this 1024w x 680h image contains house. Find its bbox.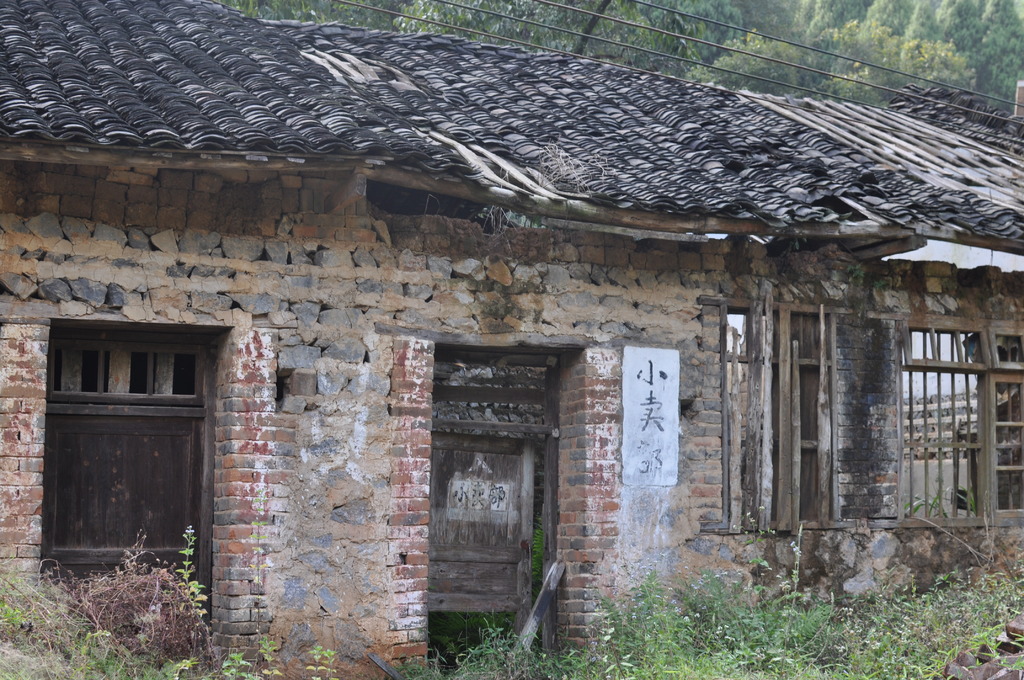
BBox(47, 0, 992, 645).
